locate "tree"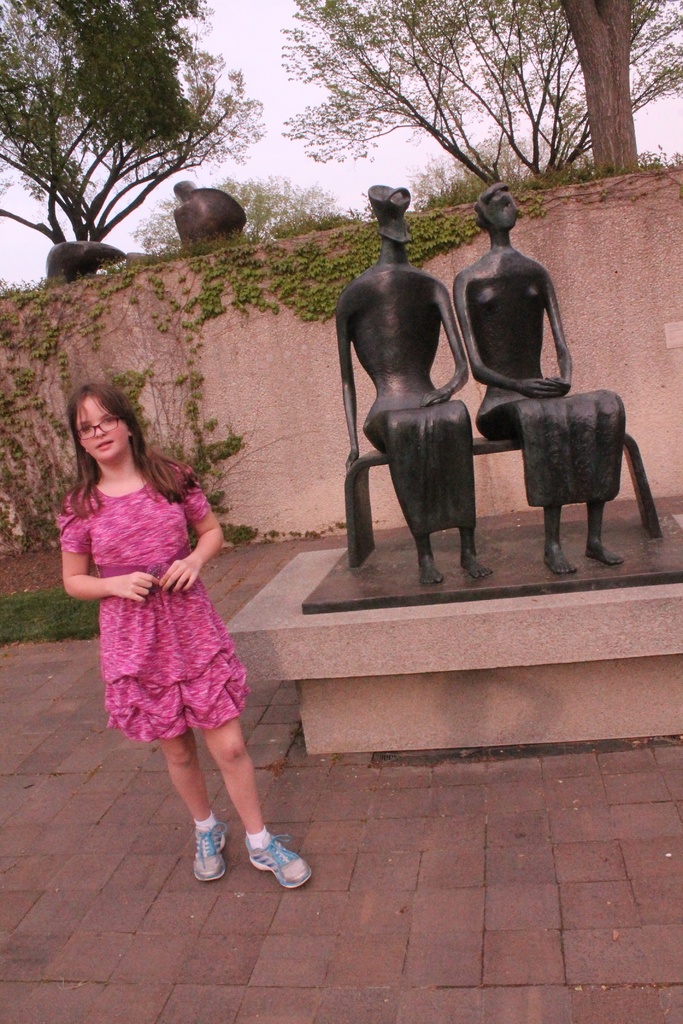
[0,0,274,285]
